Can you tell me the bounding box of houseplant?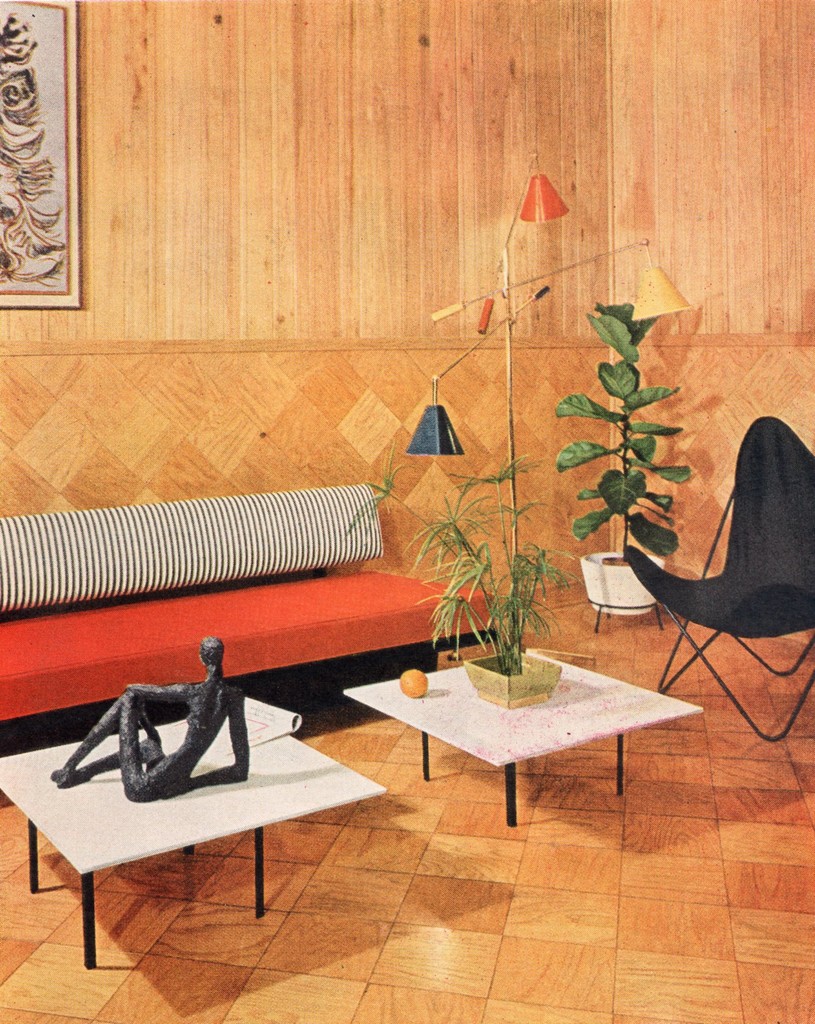
box(409, 492, 589, 723).
